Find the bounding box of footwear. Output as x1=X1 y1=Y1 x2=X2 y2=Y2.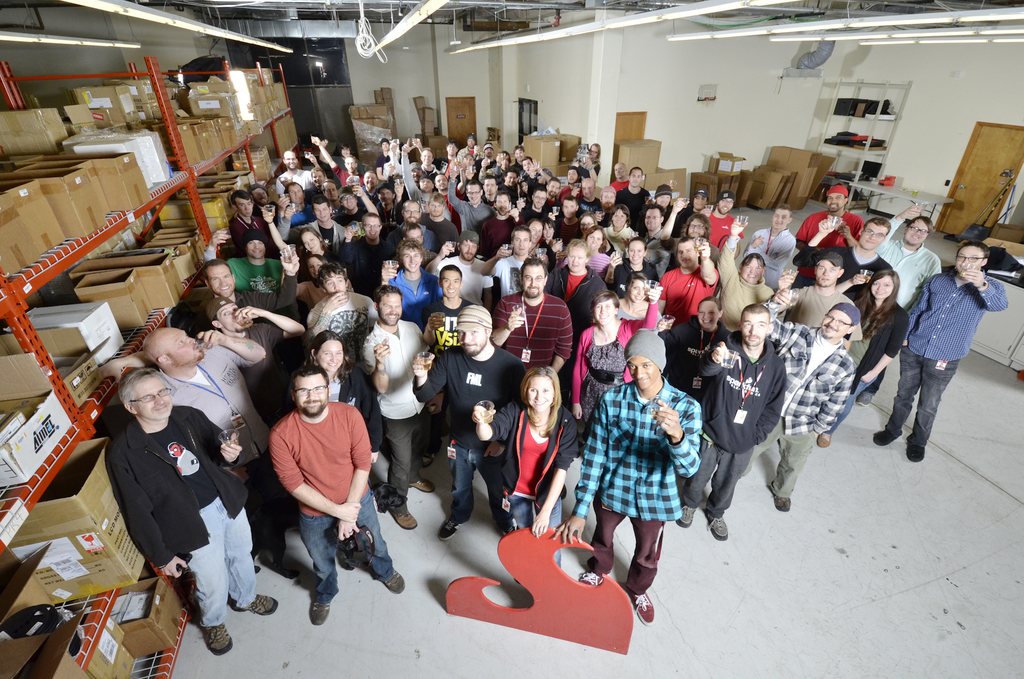
x1=422 y1=449 x2=438 y2=461.
